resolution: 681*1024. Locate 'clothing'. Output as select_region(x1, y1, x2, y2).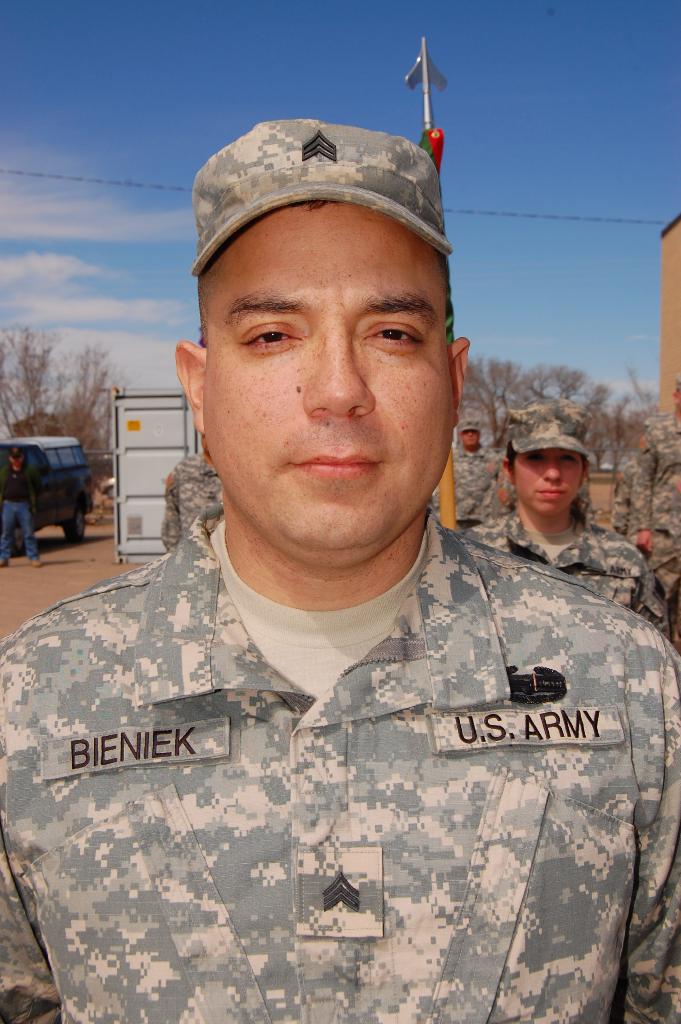
select_region(160, 450, 222, 554).
